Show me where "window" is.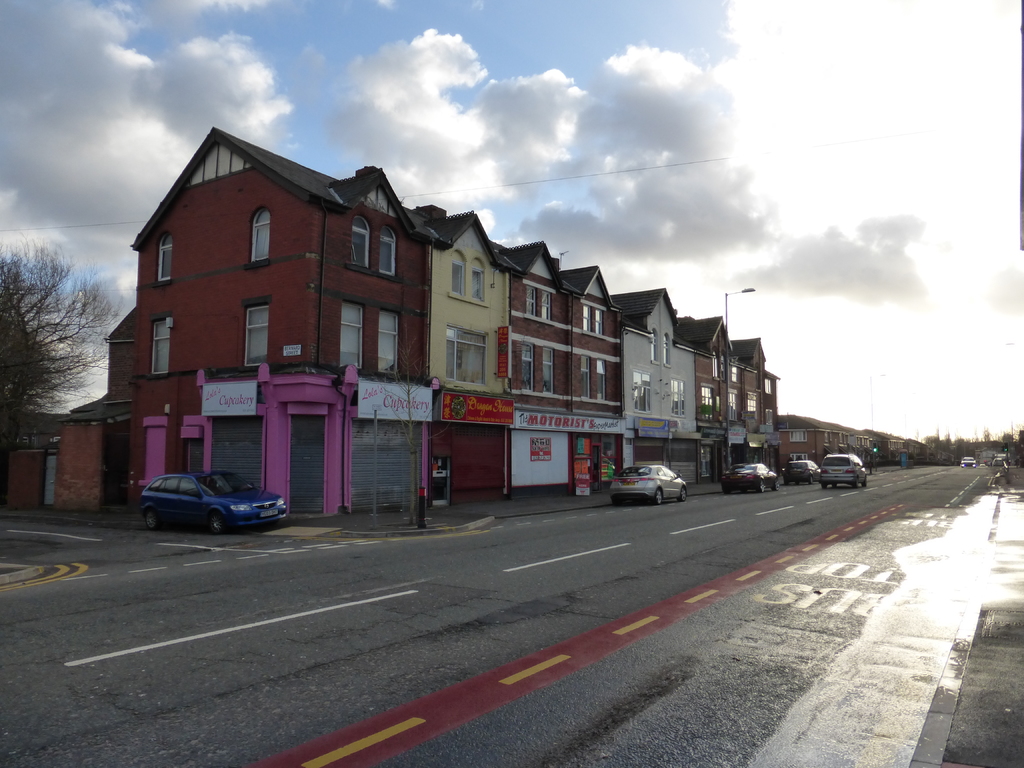
"window" is at Rect(593, 309, 604, 332).
